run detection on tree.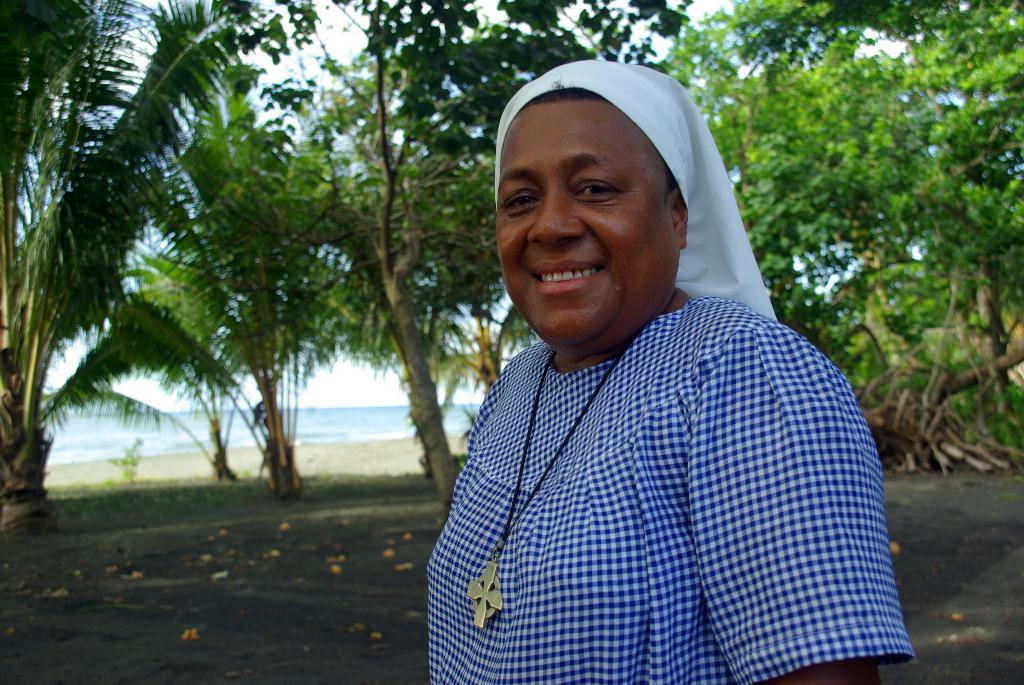
Result: [x1=116, y1=244, x2=264, y2=484].
